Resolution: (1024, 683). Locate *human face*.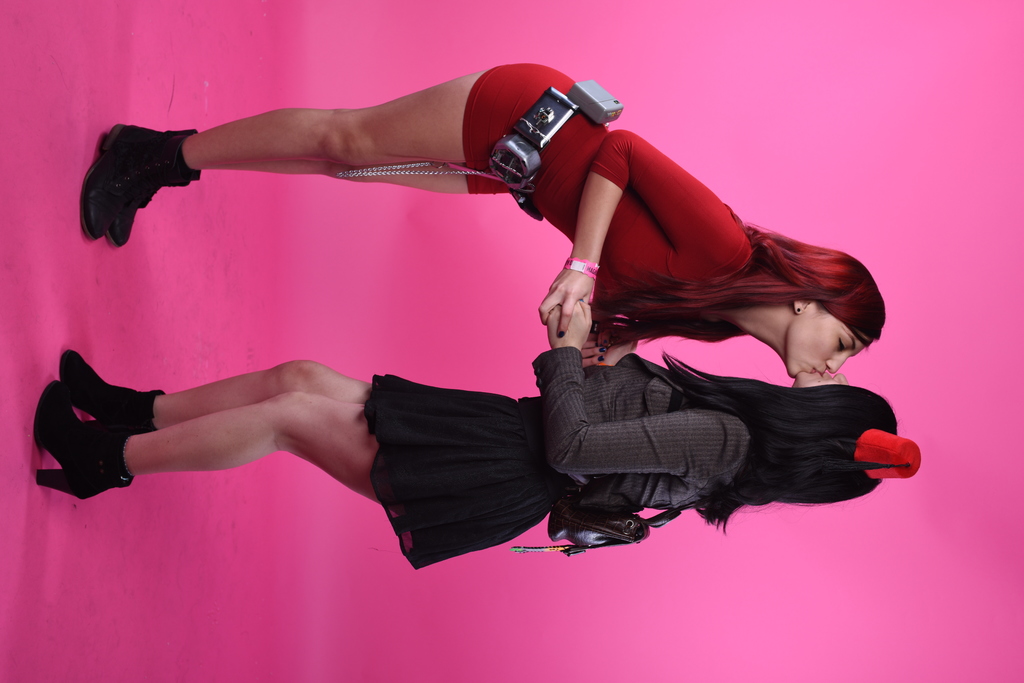
Rect(783, 310, 877, 377).
